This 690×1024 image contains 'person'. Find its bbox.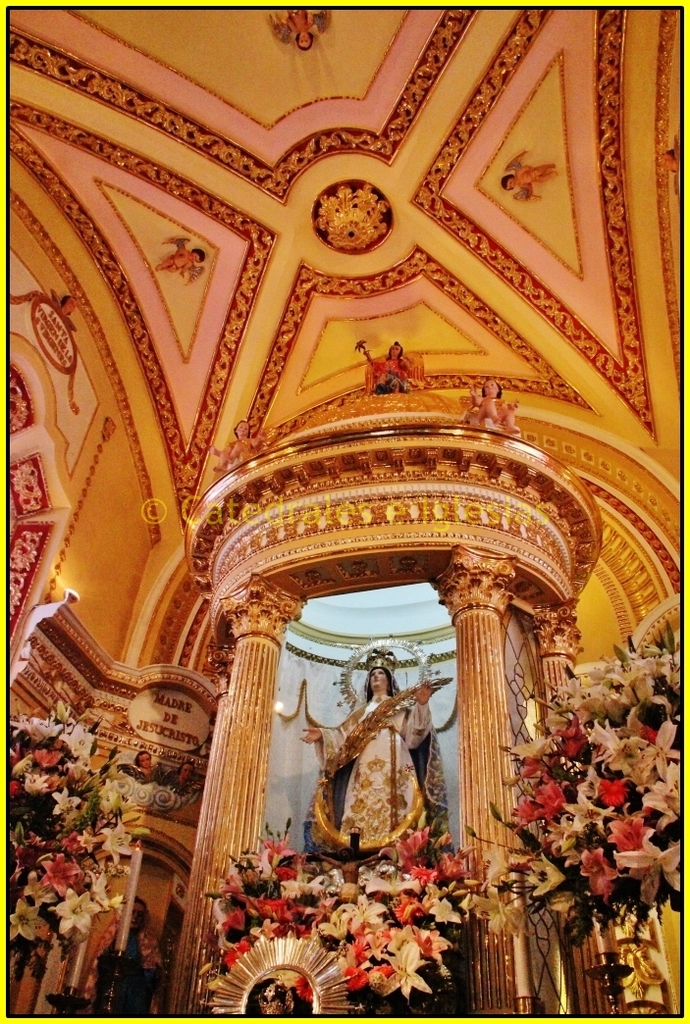
x1=501, y1=150, x2=557, y2=205.
